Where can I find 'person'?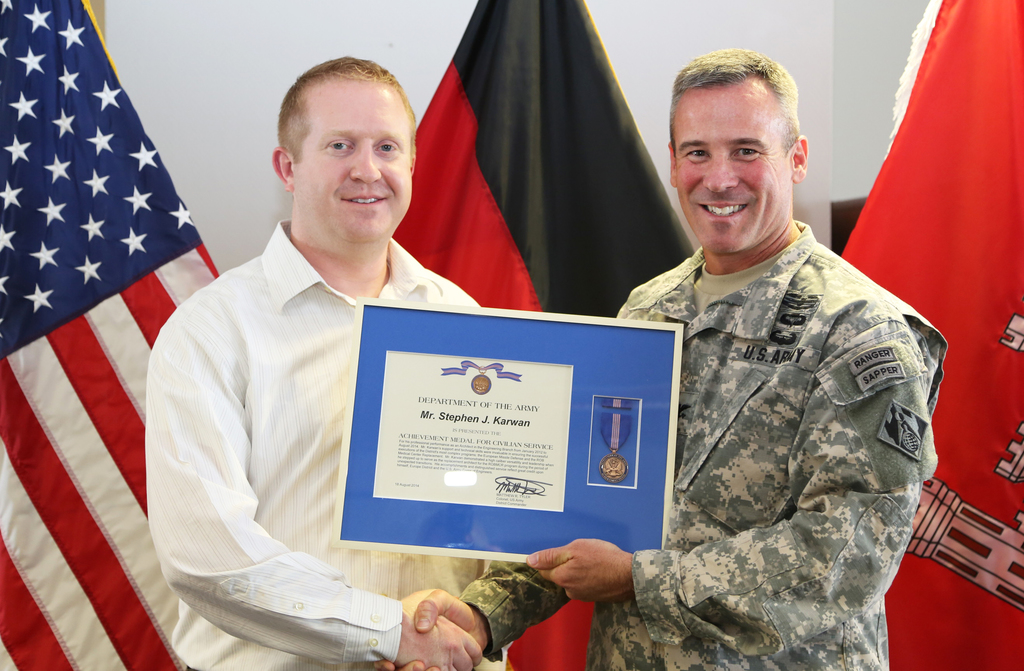
You can find it at region(589, 54, 945, 670).
